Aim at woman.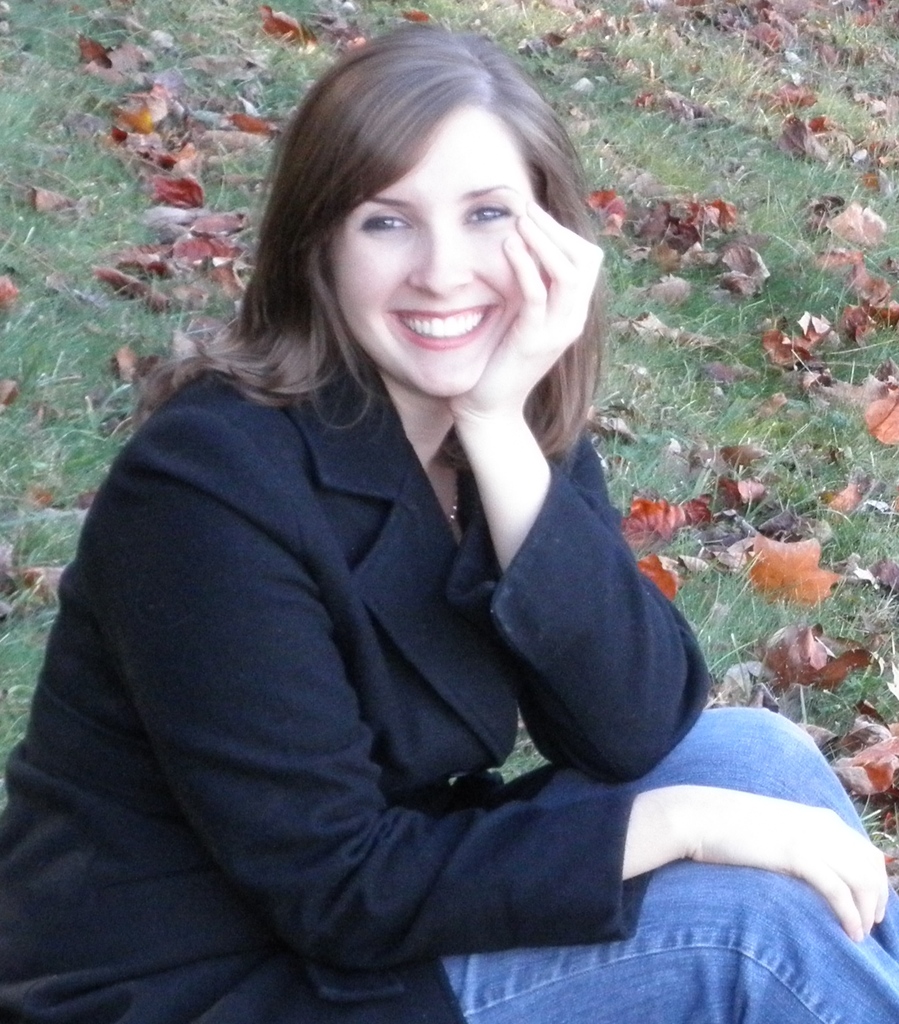
Aimed at x1=26, y1=16, x2=759, y2=1023.
